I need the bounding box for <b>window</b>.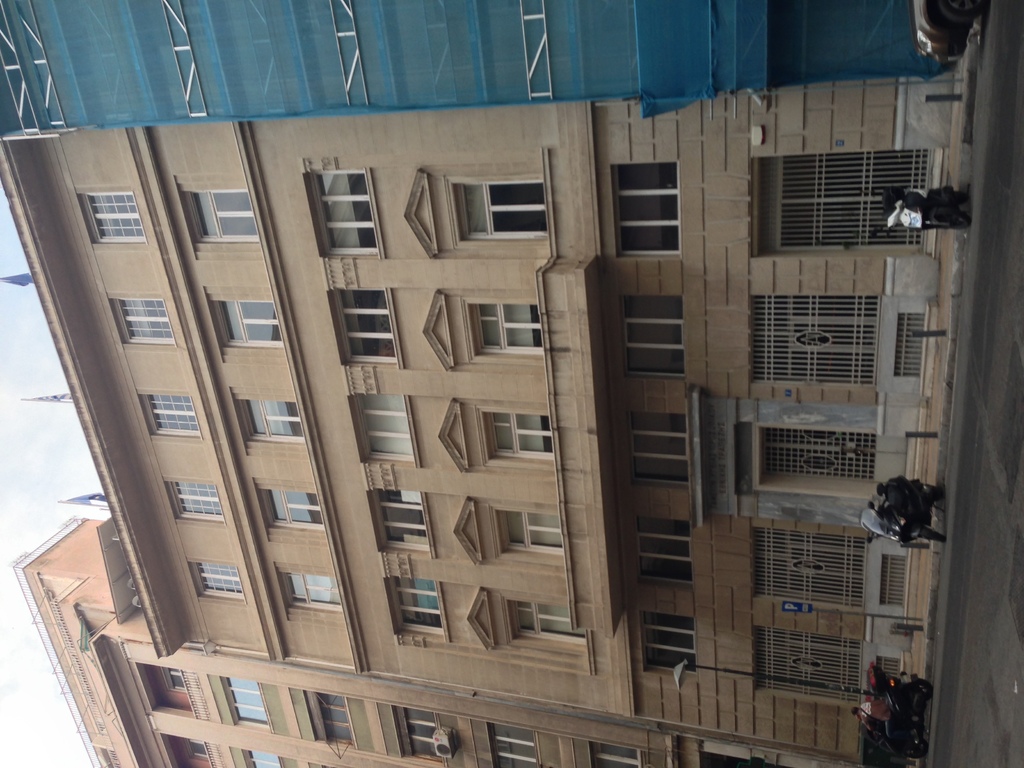
Here it is: pyautogui.locateOnScreen(477, 410, 552, 458).
